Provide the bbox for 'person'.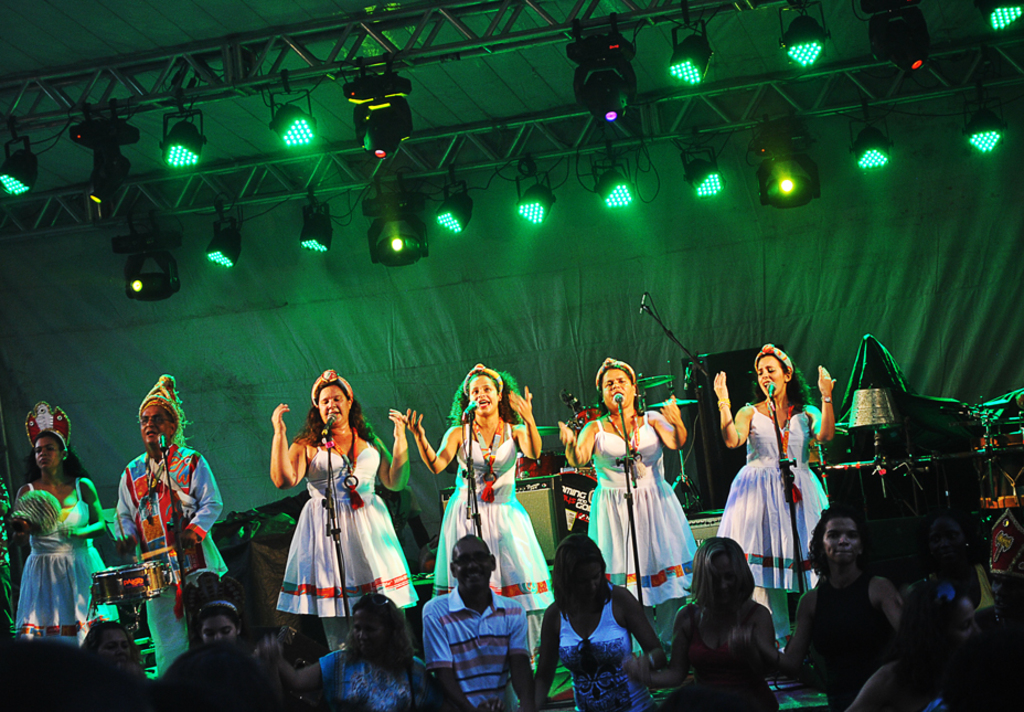
Rect(116, 397, 231, 676).
